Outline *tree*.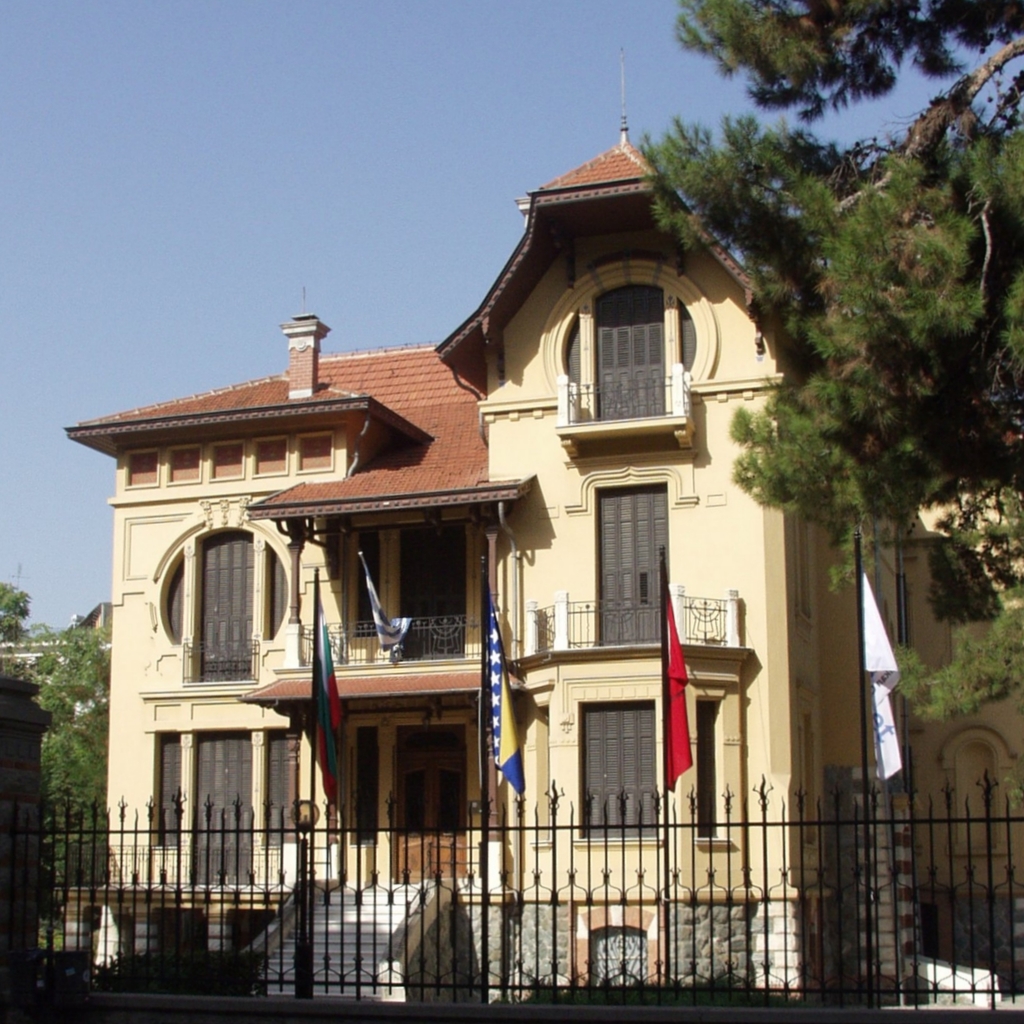
Outline: locate(0, 625, 112, 880).
